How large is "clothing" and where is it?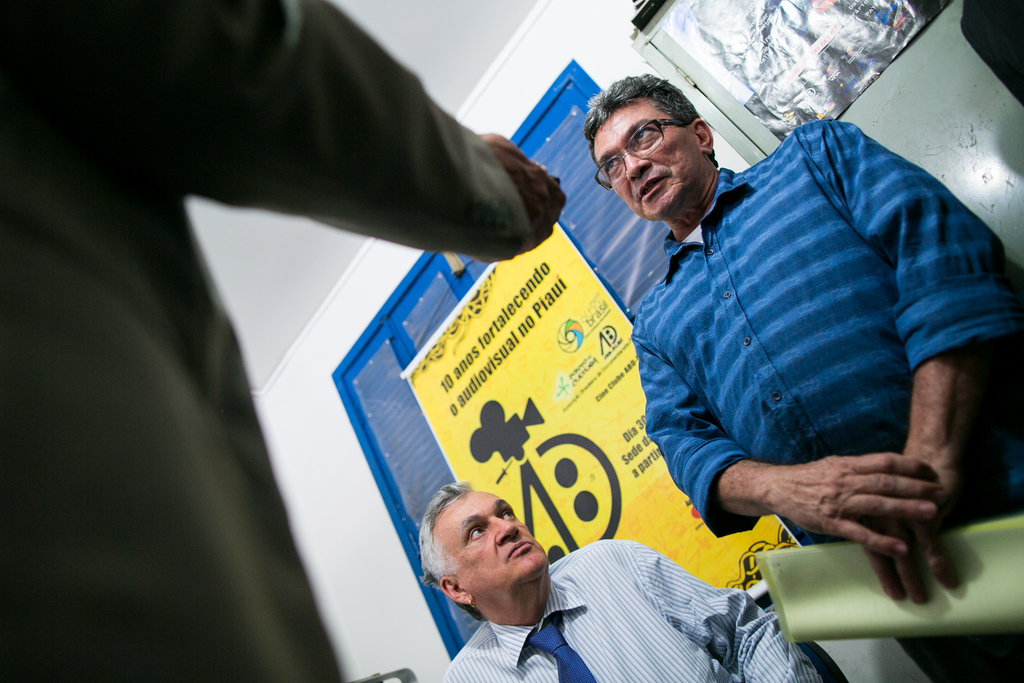
Bounding box: box=[593, 91, 1004, 607].
